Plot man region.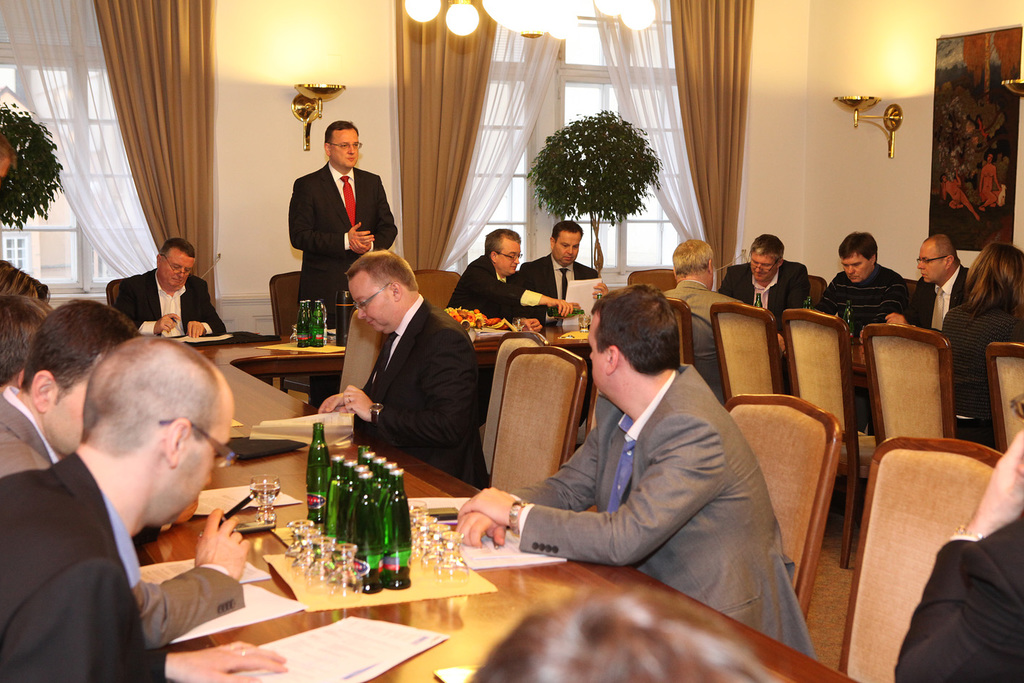
Plotted at 885, 234, 979, 354.
